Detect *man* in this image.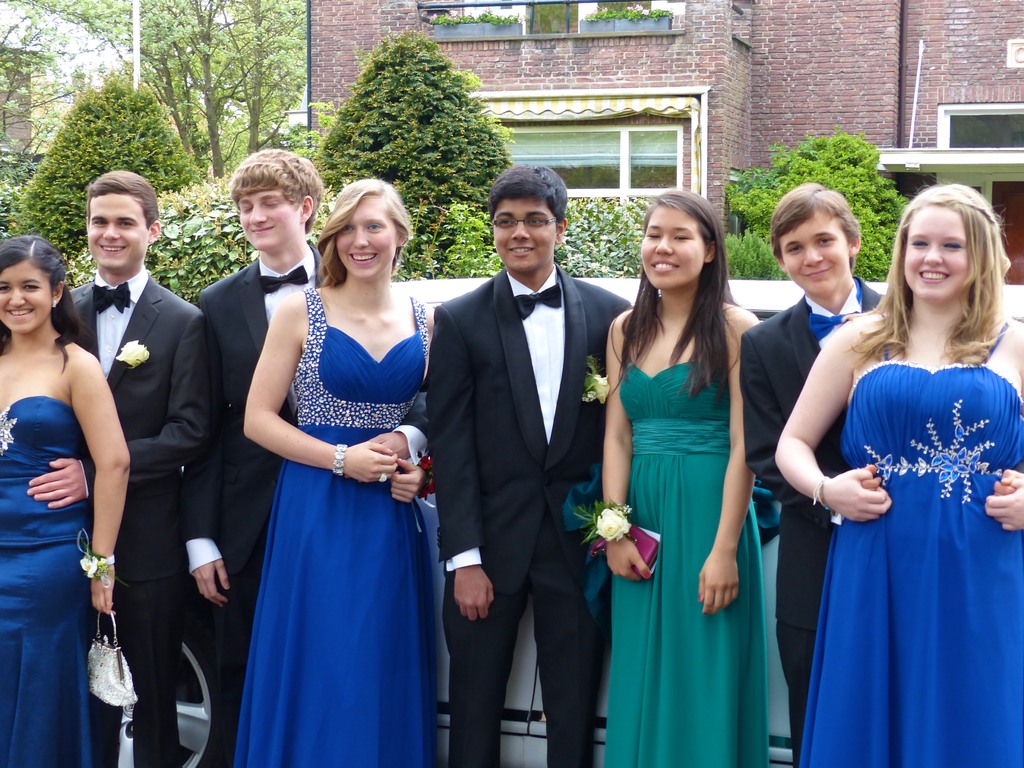
Detection: <bbox>0, 169, 204, 767</bbox>.
